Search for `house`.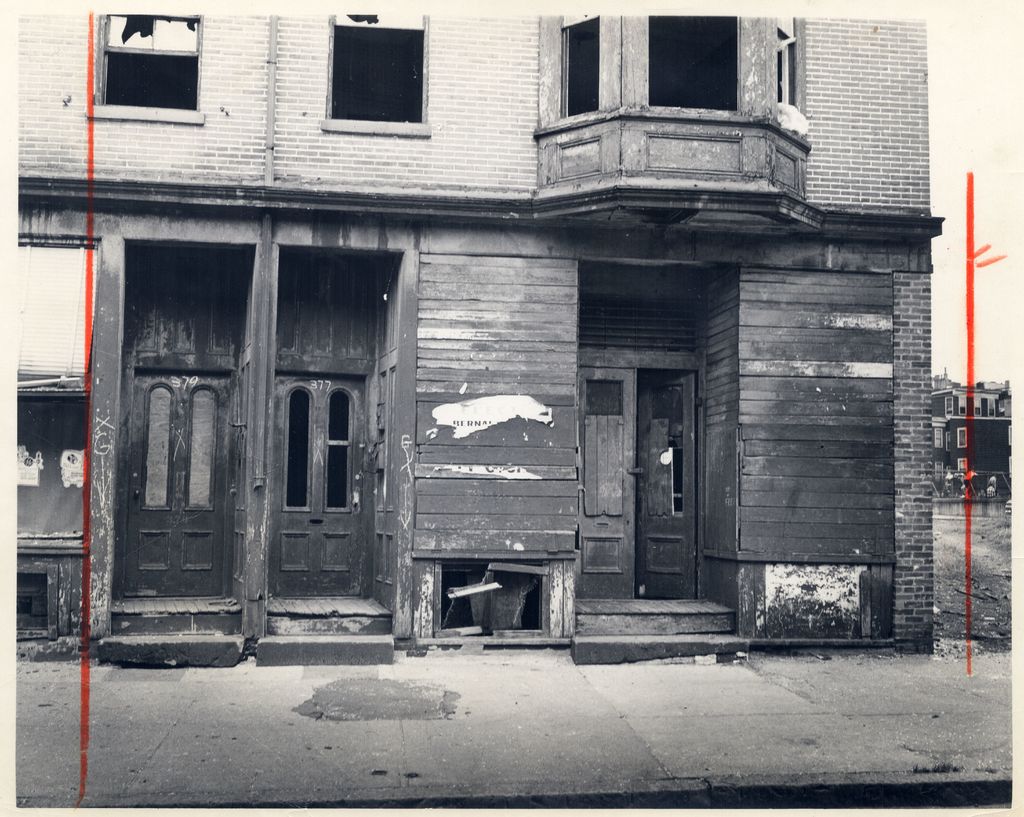
Found at {"x1": 936, "y1": 379, "x2": 1013, "y2": 518}.
